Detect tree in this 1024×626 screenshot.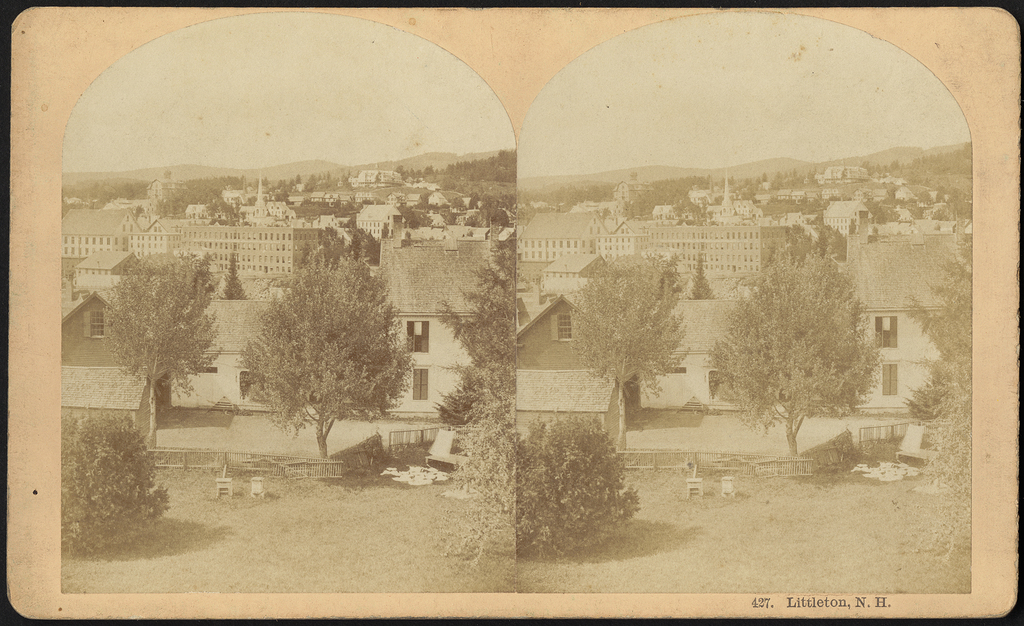
Detection: (left=726, top=237, right=882, bottom=454).
